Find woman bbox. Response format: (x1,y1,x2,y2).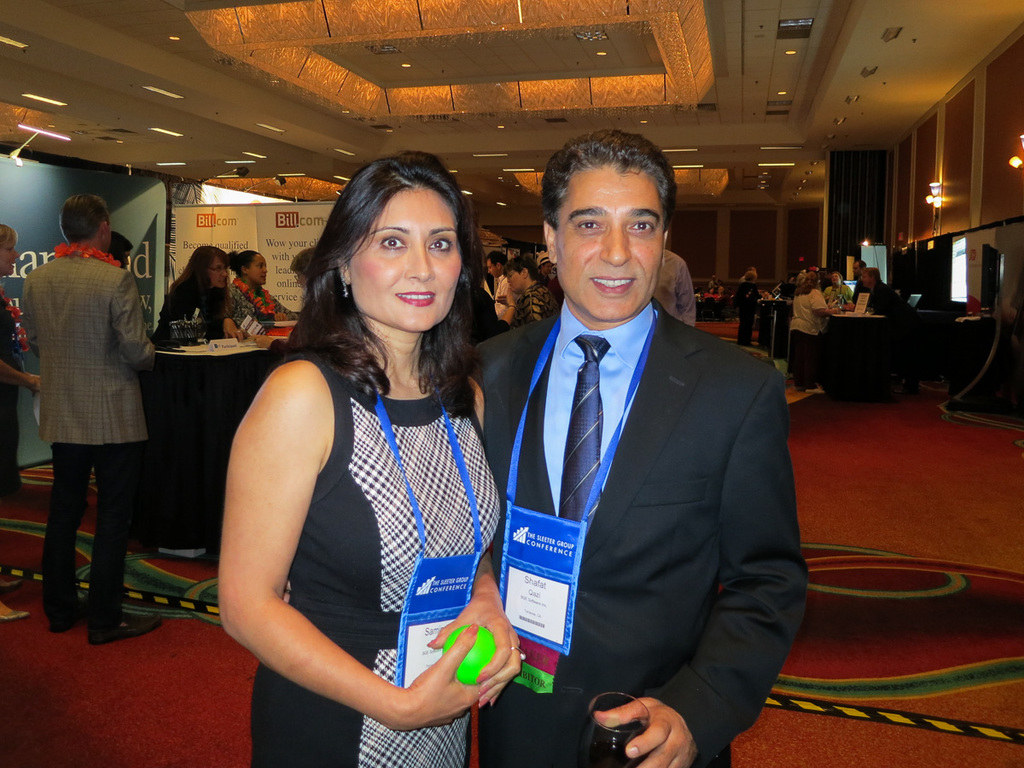
(222,256,301,324).
